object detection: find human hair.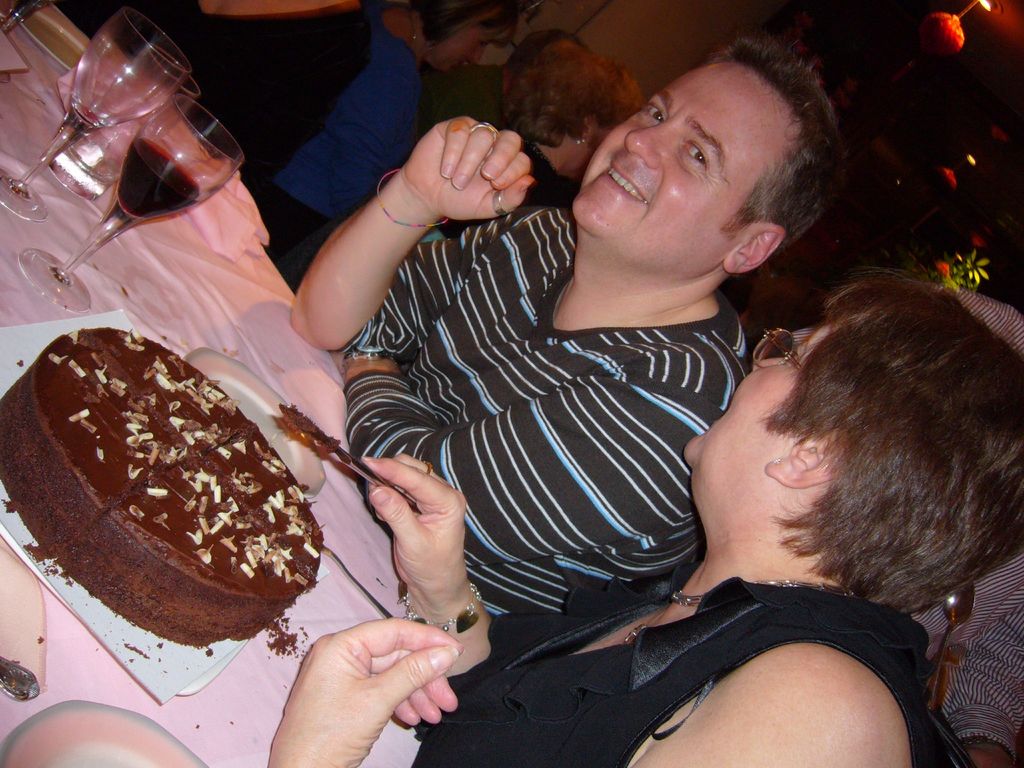
500/47/649/149.
